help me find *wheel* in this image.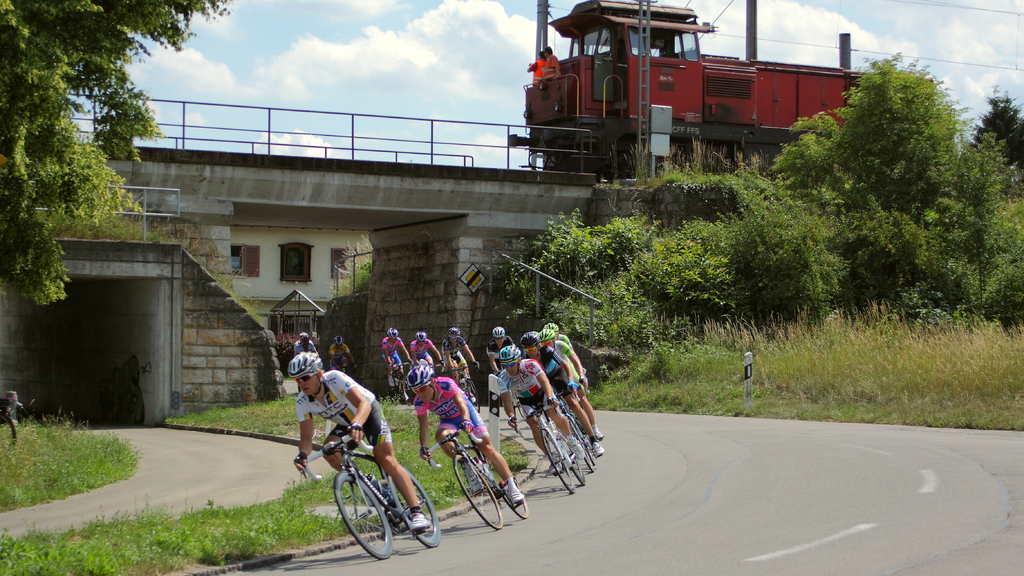
Found it: [561, 435, 590, 483].
